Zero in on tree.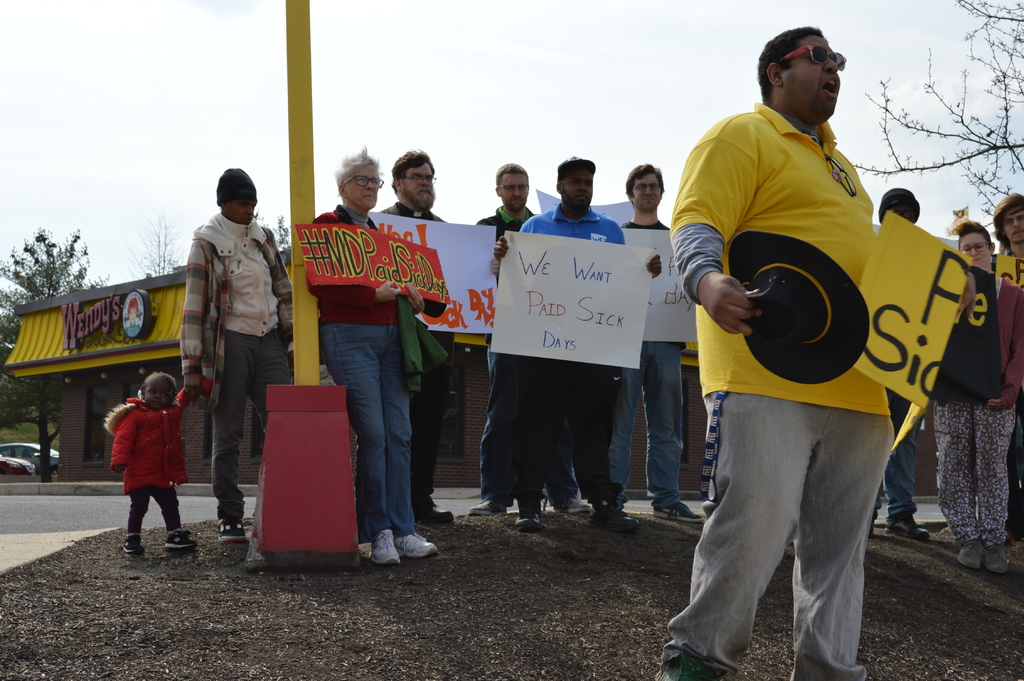
Zeroed in: left=856, top=0, right=1023, bottom=211.
